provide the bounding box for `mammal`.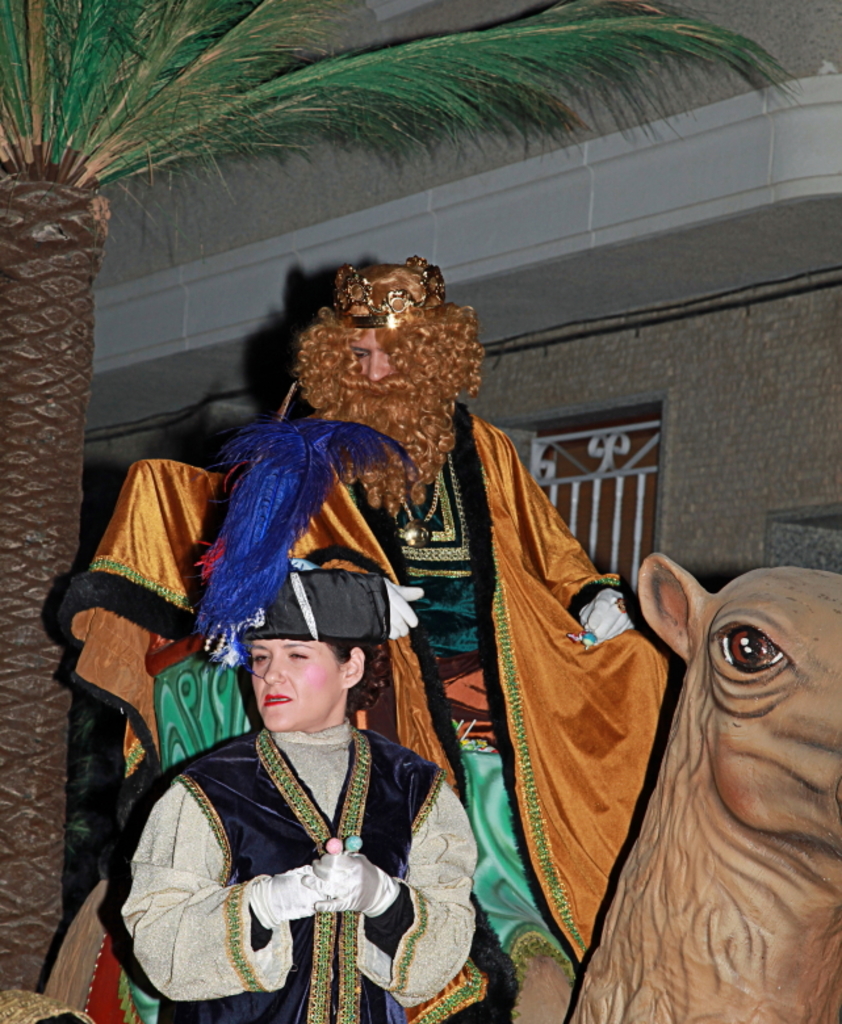
l=41, t=554, r=841, b=1023.
